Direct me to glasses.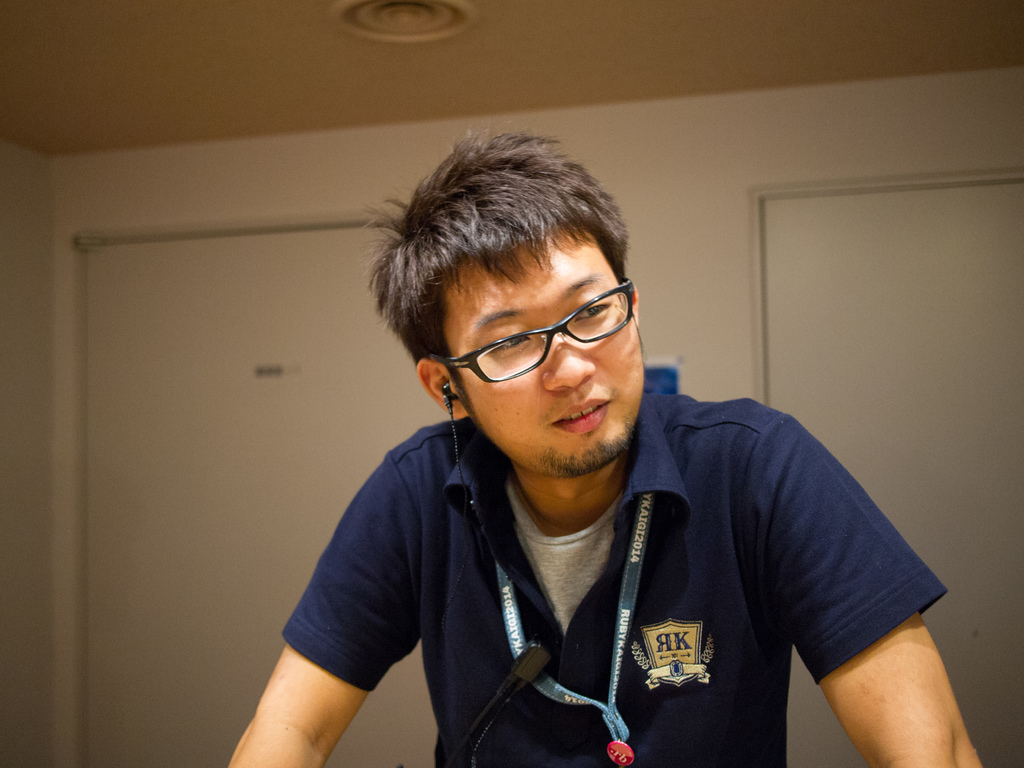
Direction: [x1=417, y1=303, x2=642, y2=388].
